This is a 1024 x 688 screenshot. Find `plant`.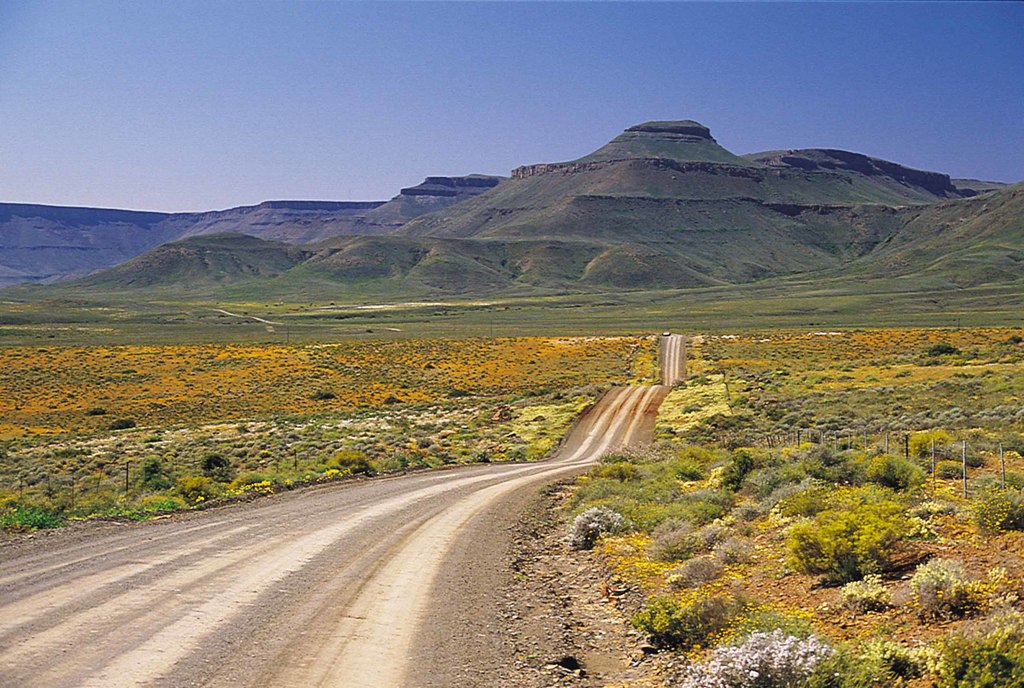
Bounding box: (940,568,1023,620).
